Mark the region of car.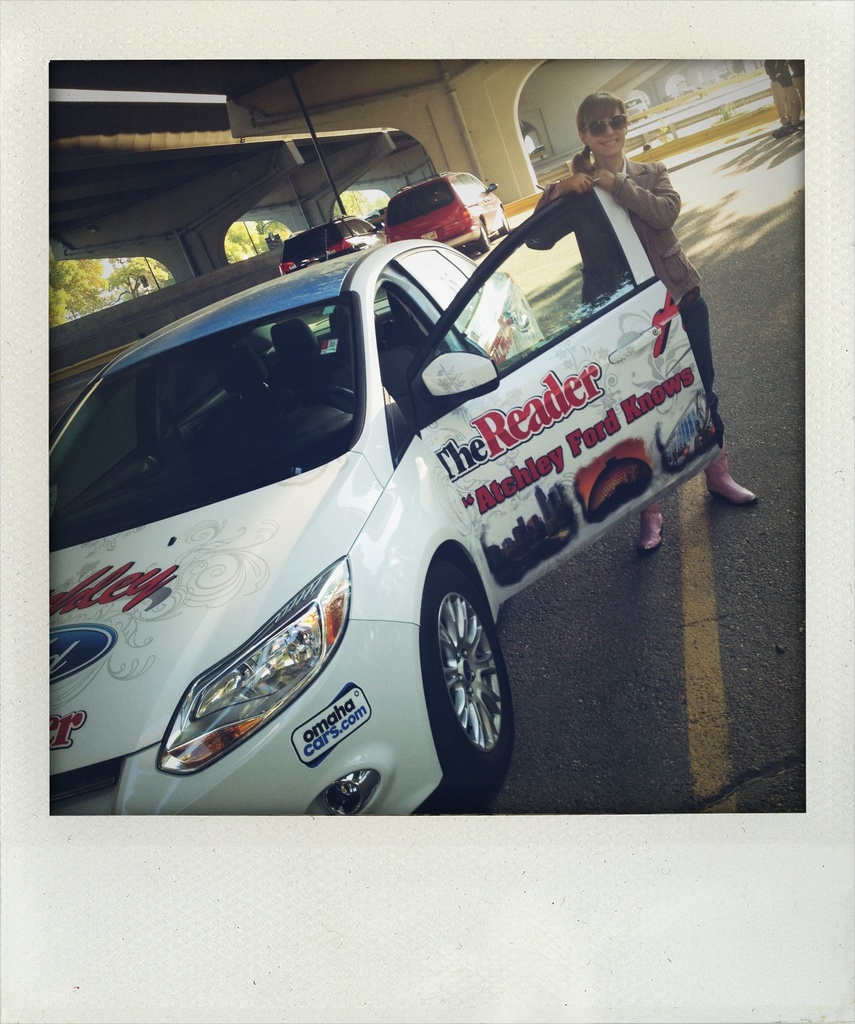
Region: bbox=(380, 165, 509, 252).
